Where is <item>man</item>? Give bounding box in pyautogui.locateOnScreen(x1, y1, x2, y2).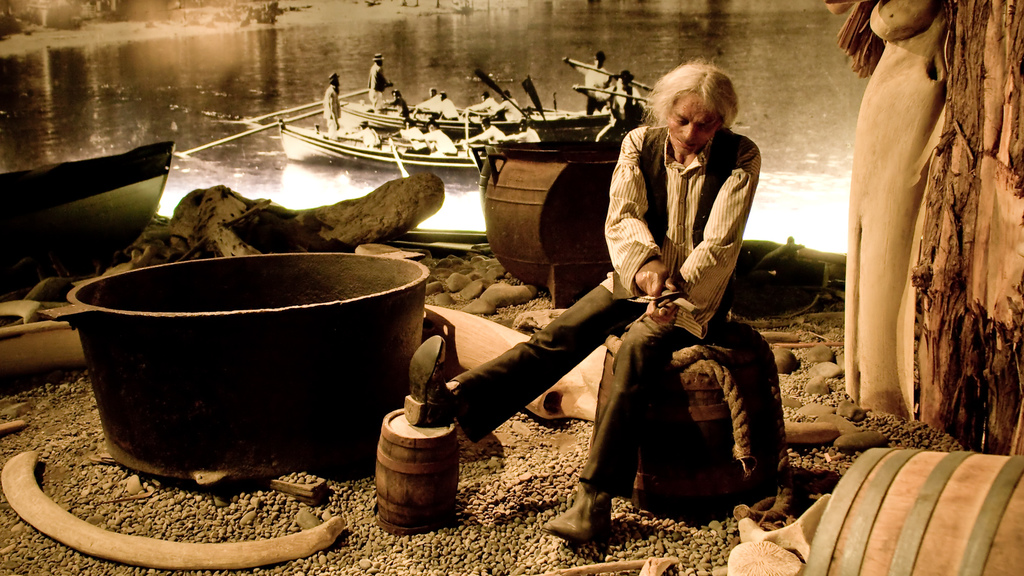
pyautogui.locateOnScreen(572, 74, 649, 151).
